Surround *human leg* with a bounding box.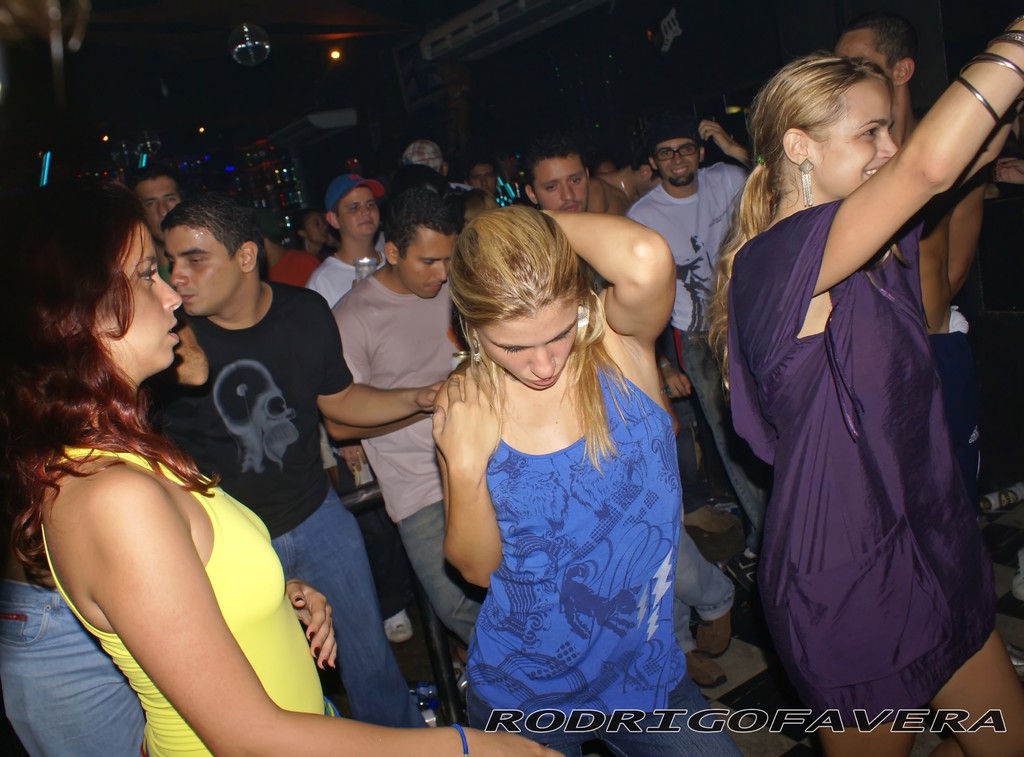
bbox=[396, 502, 488, 640].
